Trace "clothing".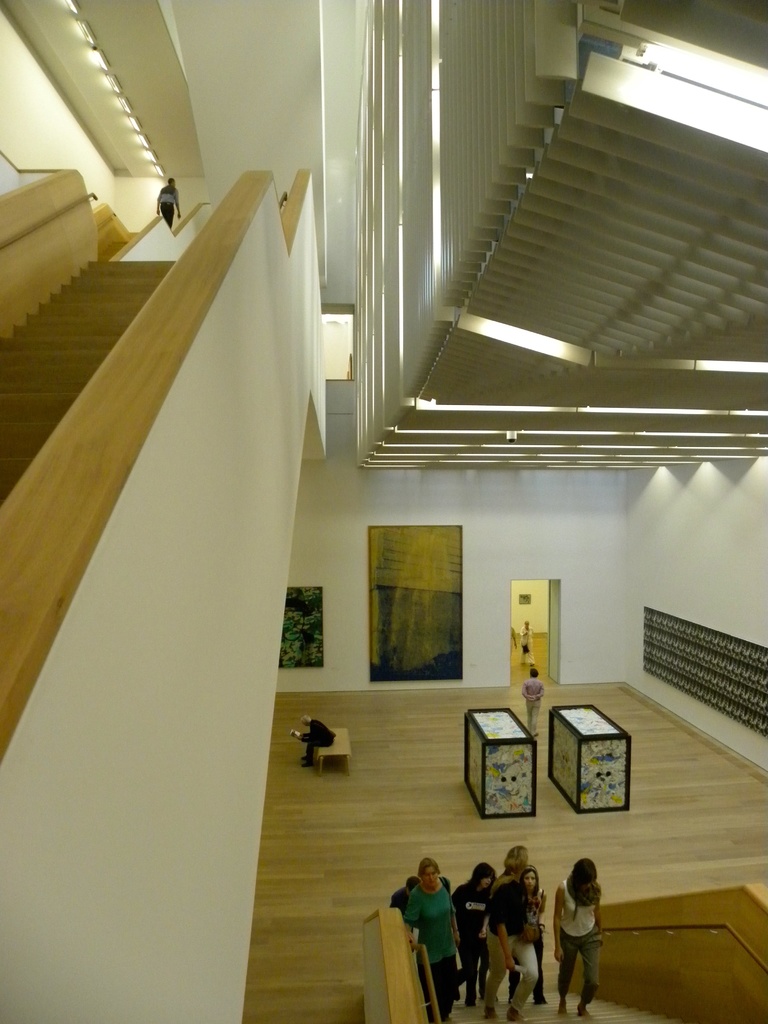
Traced to <bbox>403, 884, 461, 1023</bbox>.
